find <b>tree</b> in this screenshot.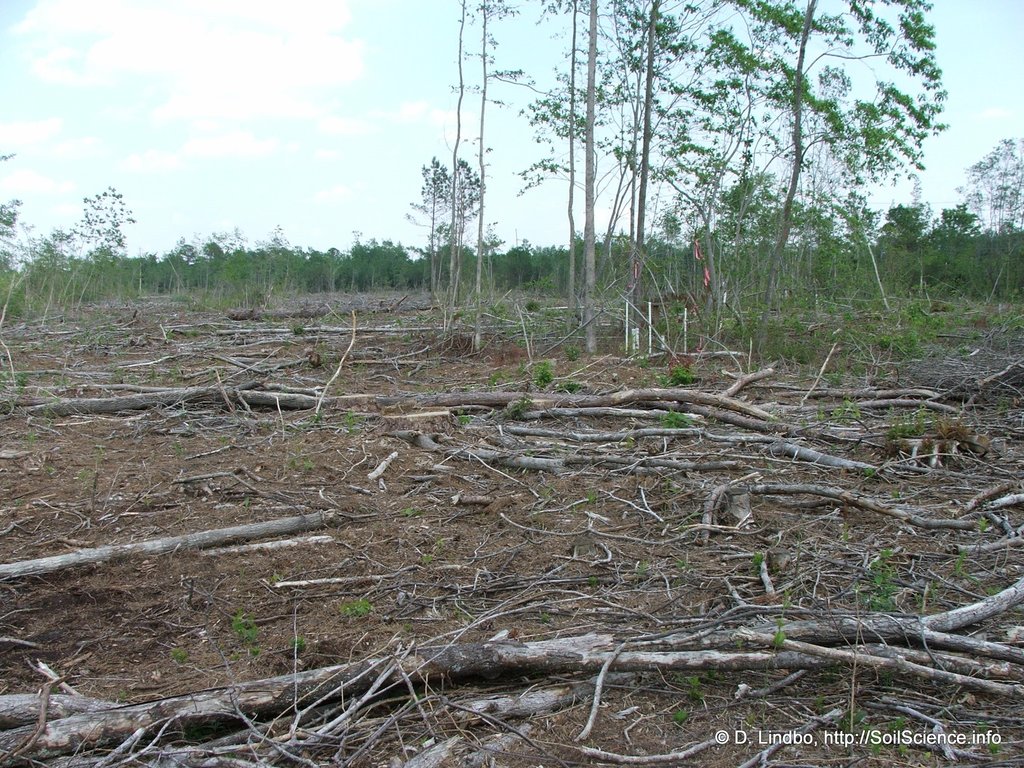
The bounding box for <b>tree</b> is select_region(870, 189, 927, 263).
